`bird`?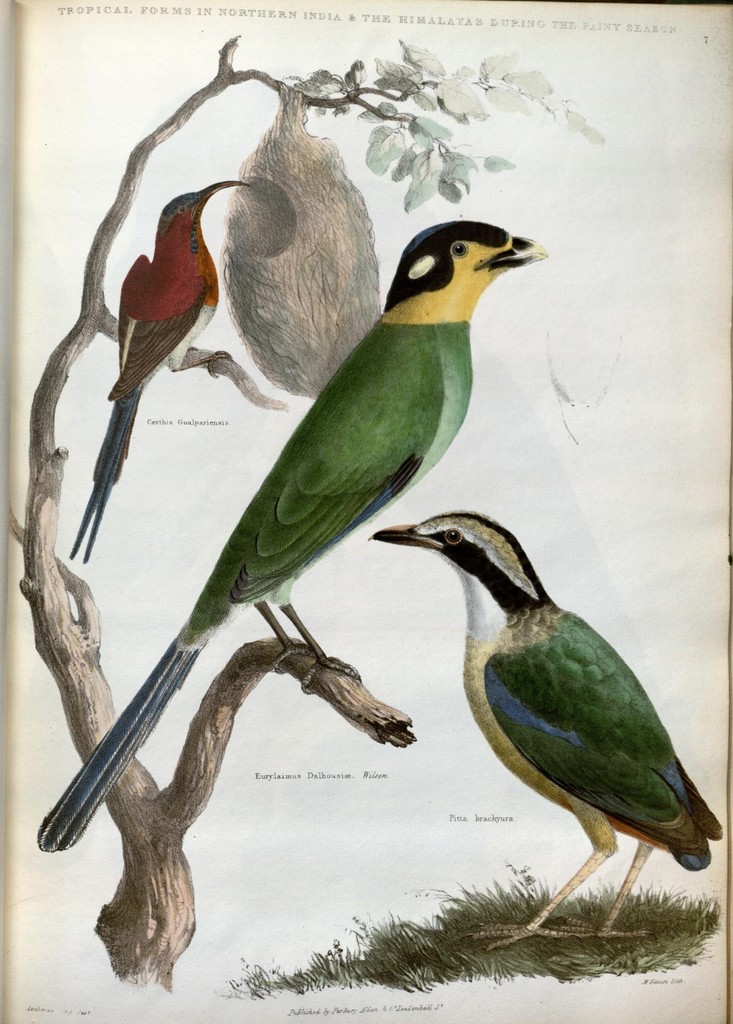
bbox=[31, 214, 545, 854]
